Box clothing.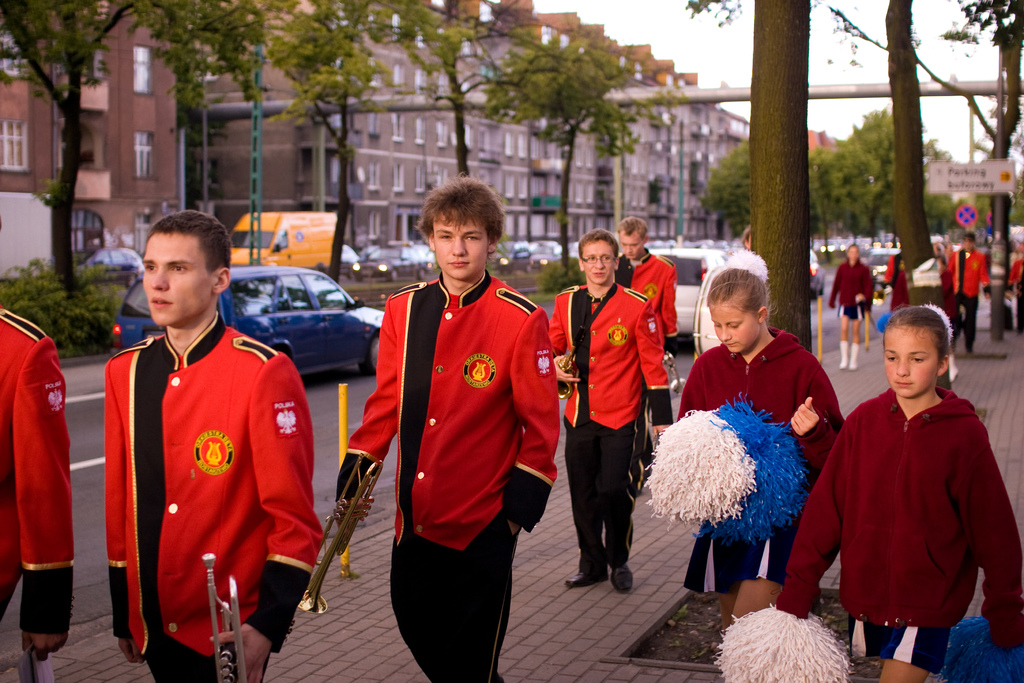
99 314 331 682.
